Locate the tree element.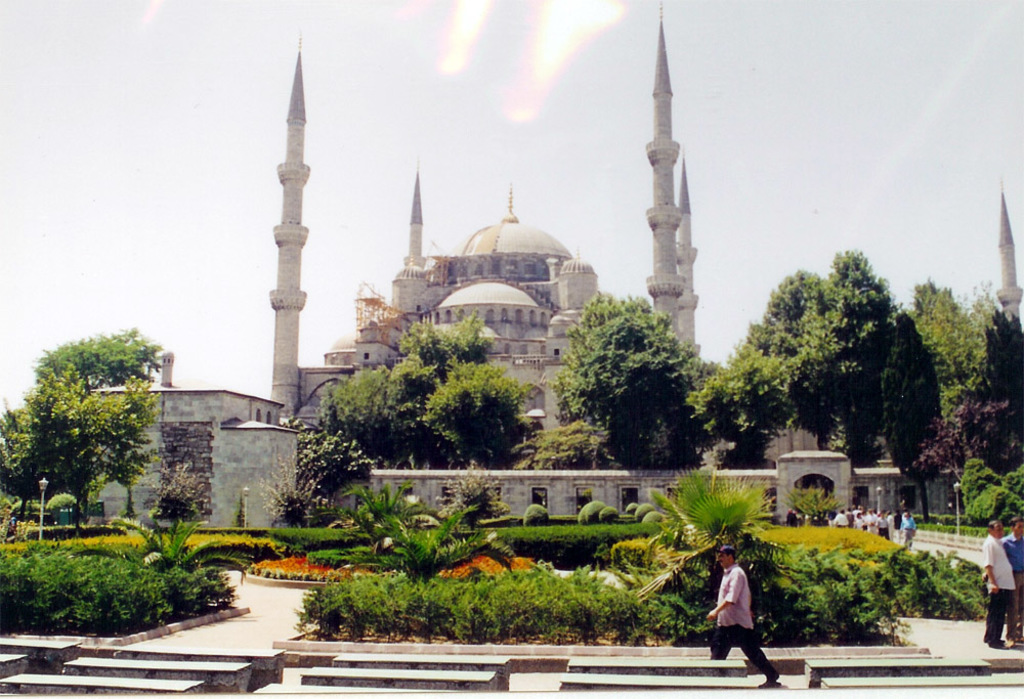
Element bbox: {"left": 957, "top": 457, "right": 1023, "bottom": 522}.
